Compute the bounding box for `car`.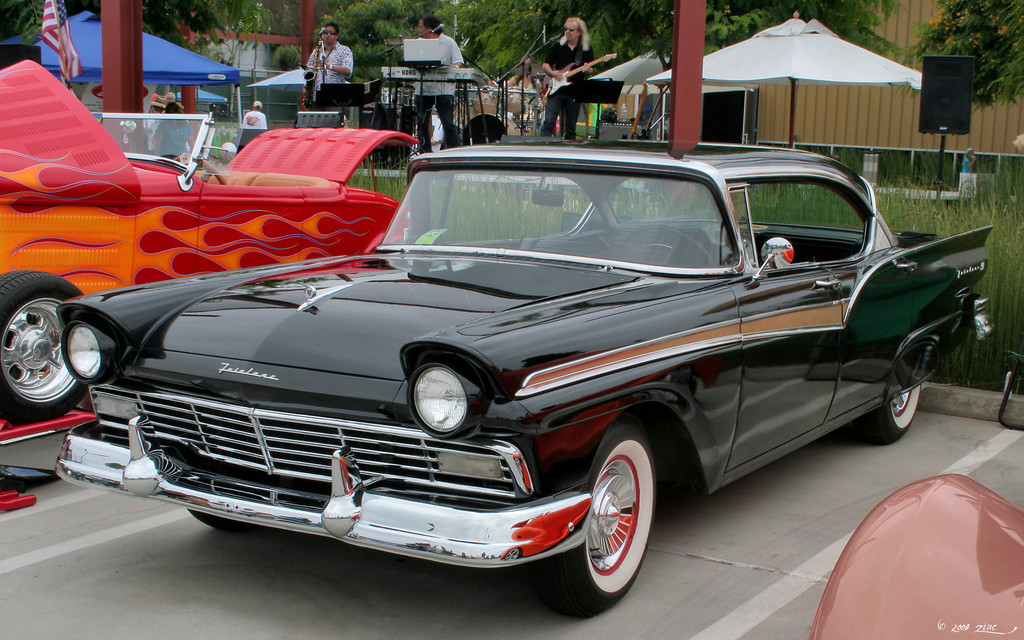
rect(789, 475, 1023, 639).
